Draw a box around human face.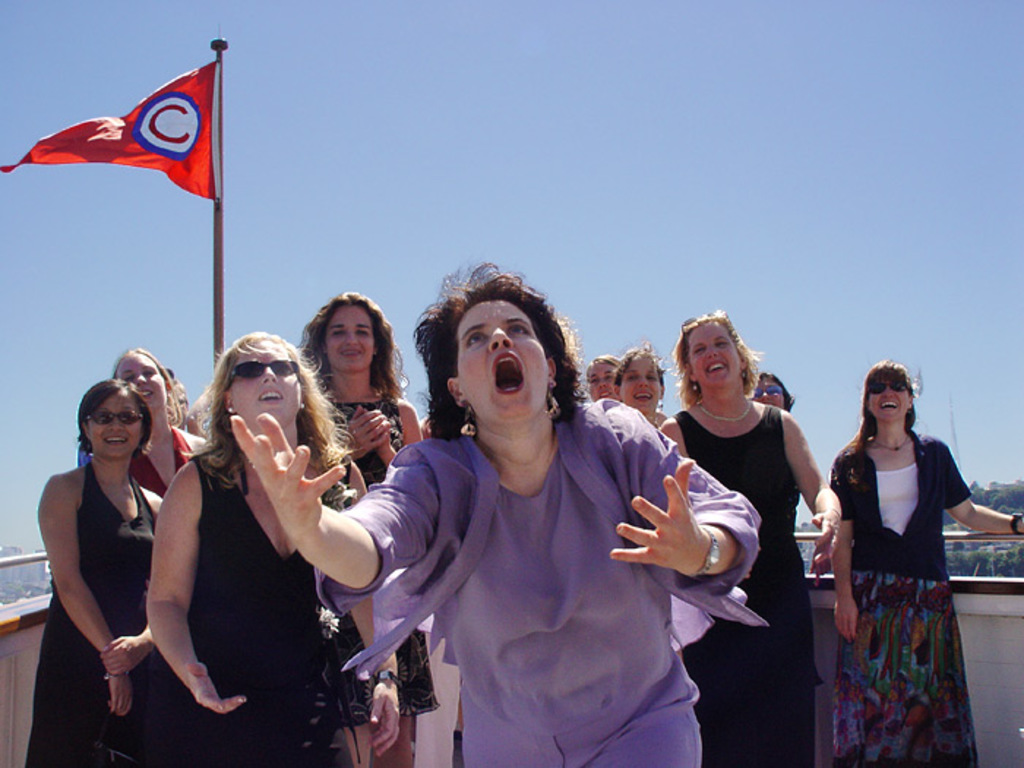
box(752, 386, 786, 405).
